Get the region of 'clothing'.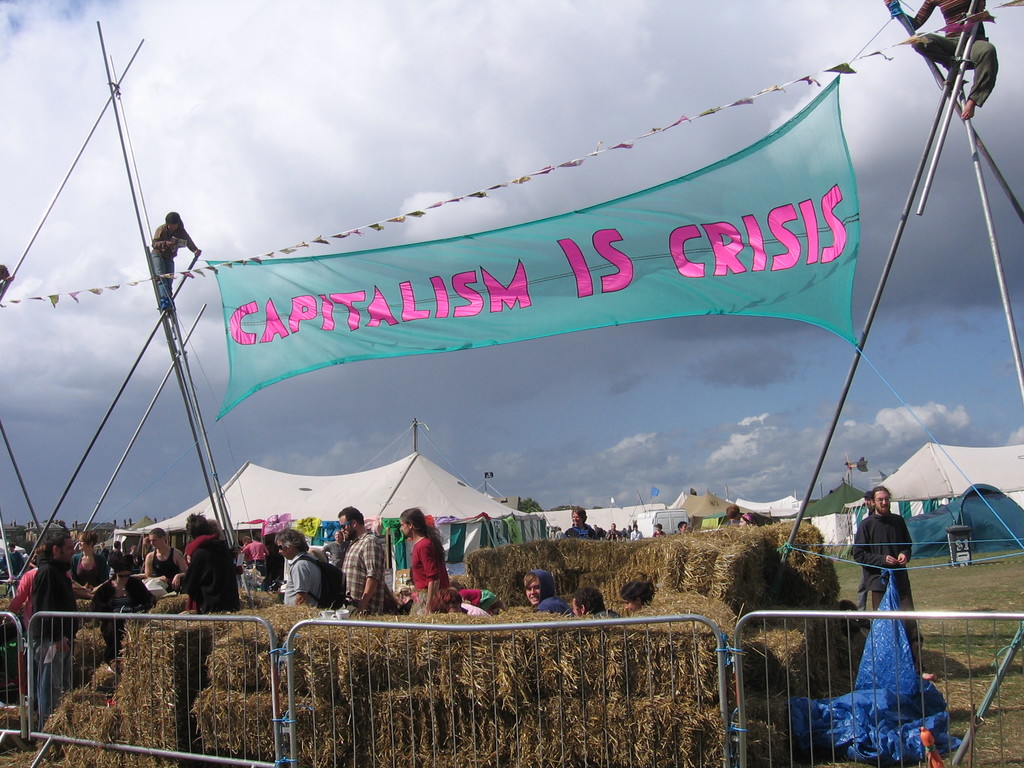
529 570 571 616.
